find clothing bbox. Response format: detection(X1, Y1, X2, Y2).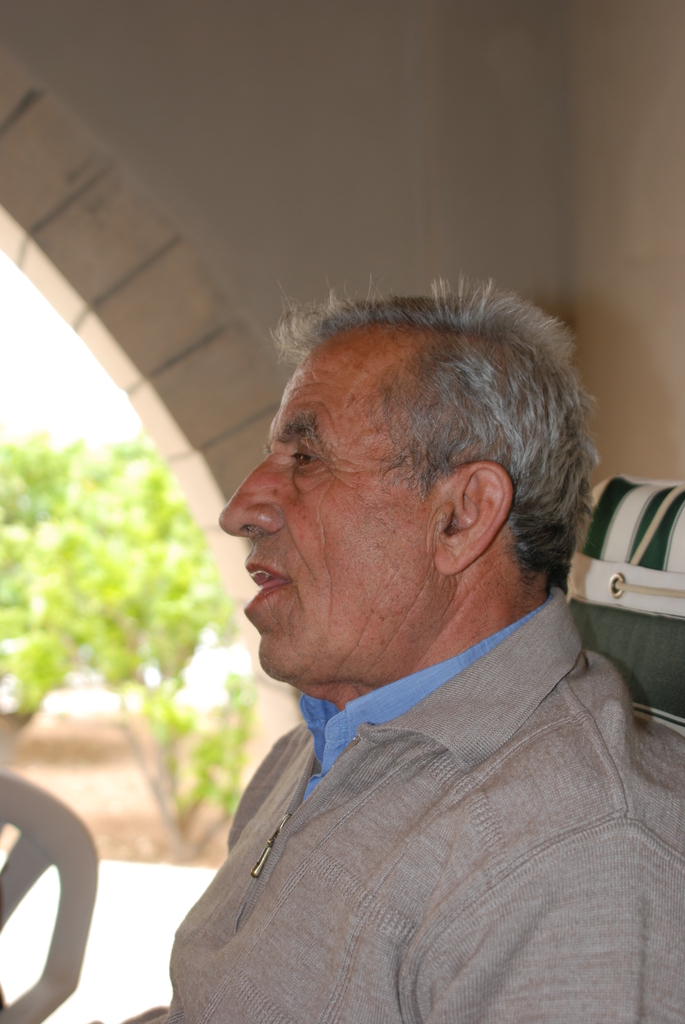
detection(88, 586, 684, 1023).
